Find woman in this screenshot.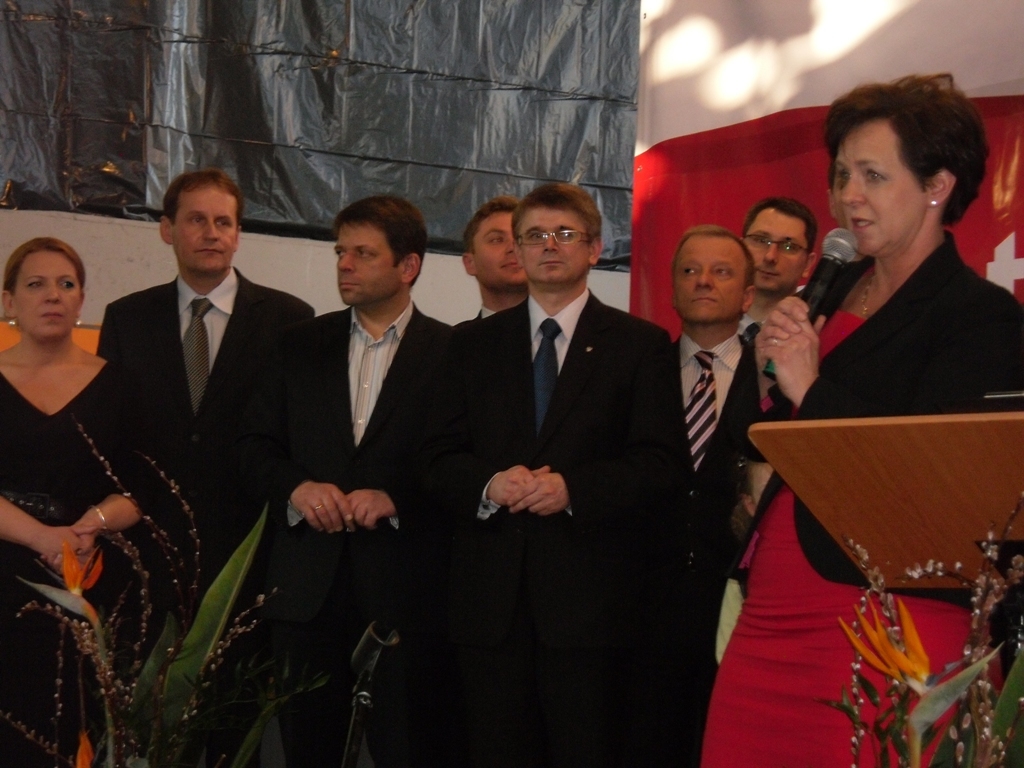
The bounding box for woman is 784:124:988:455.
